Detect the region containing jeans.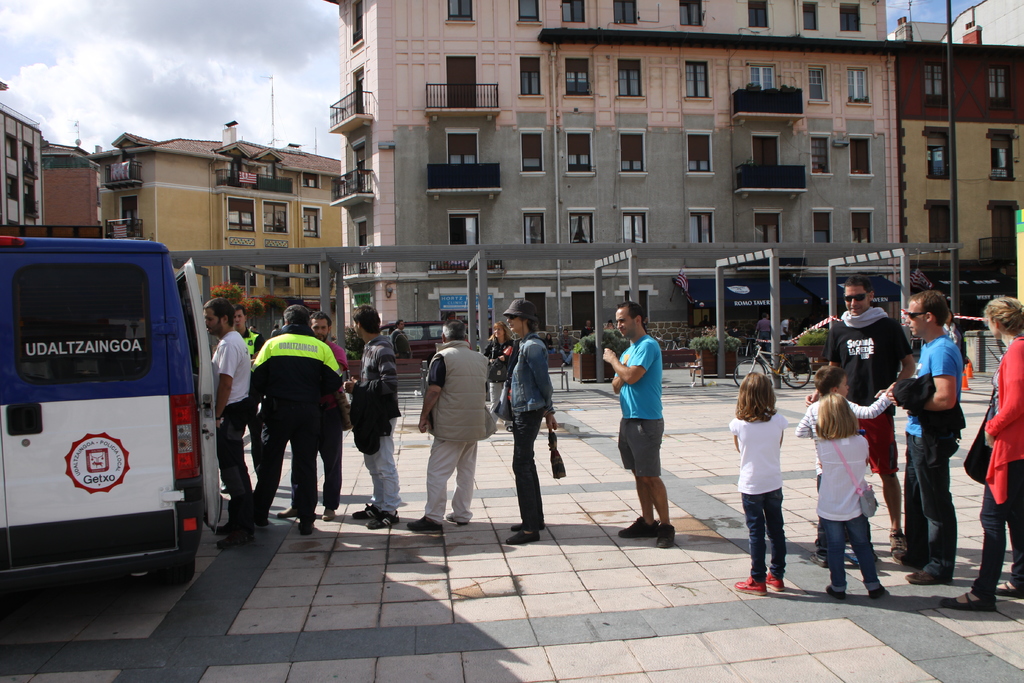
bbox=[902, 434, 959, 581].
